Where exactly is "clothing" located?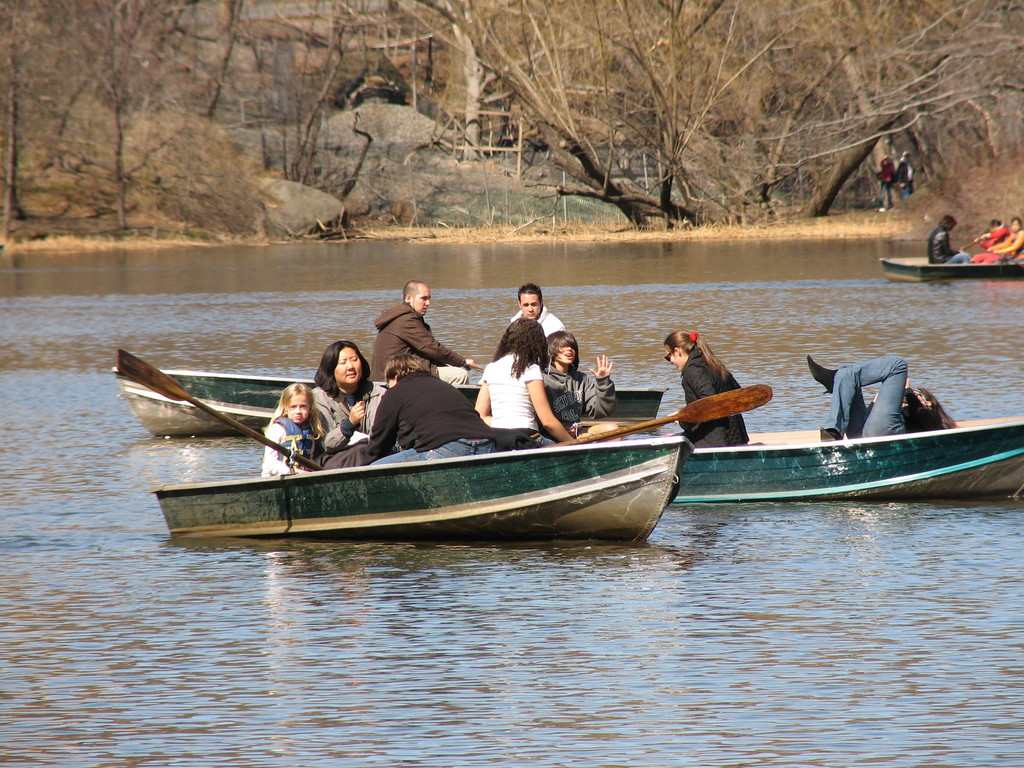
Its bounding box is x1=512, y1=306, x2=574, y2=349.
